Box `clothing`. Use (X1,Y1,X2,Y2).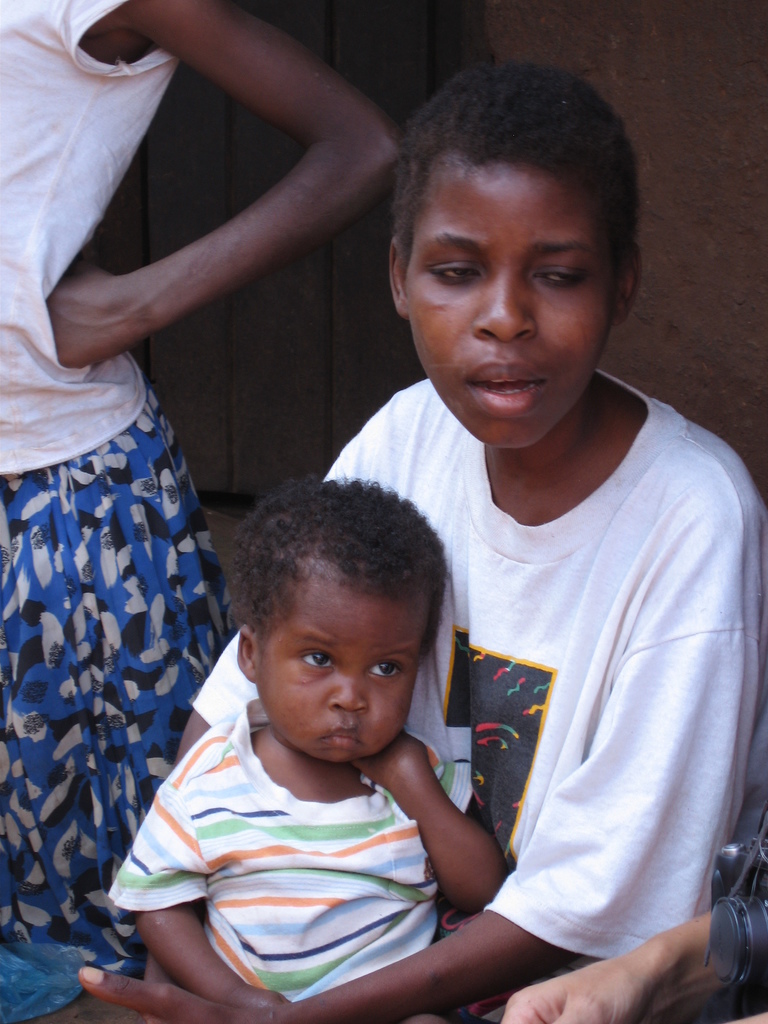
(193,364,767,1022).
